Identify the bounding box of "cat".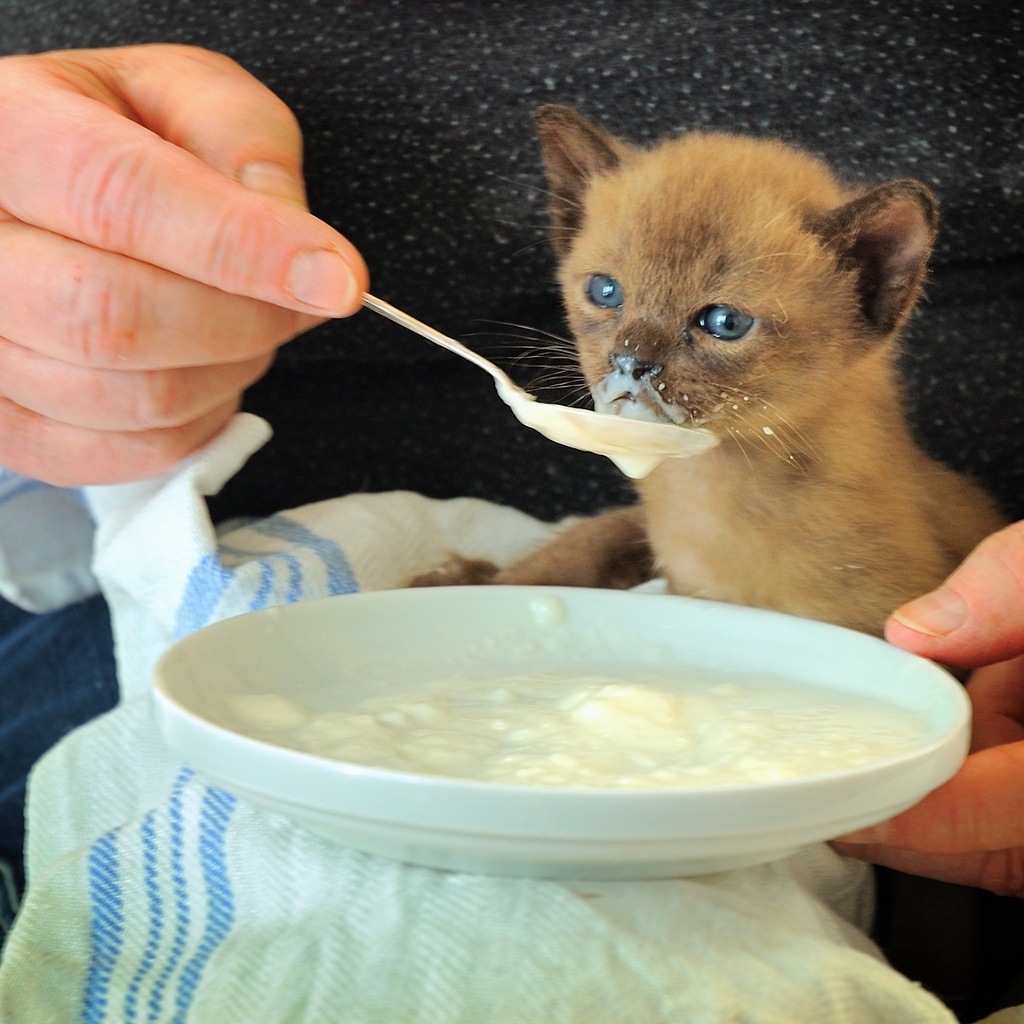
locate(398, 103, 1014, 690).
